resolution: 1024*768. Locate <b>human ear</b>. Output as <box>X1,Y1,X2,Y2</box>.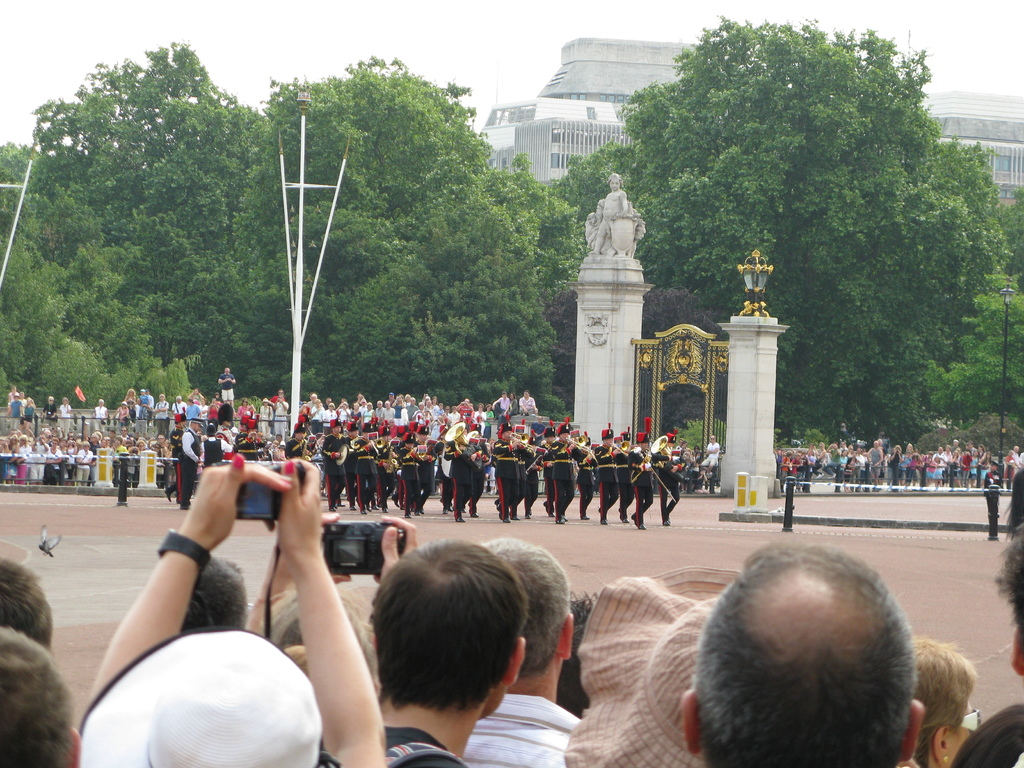
<box>904,700,926,762</box>.
